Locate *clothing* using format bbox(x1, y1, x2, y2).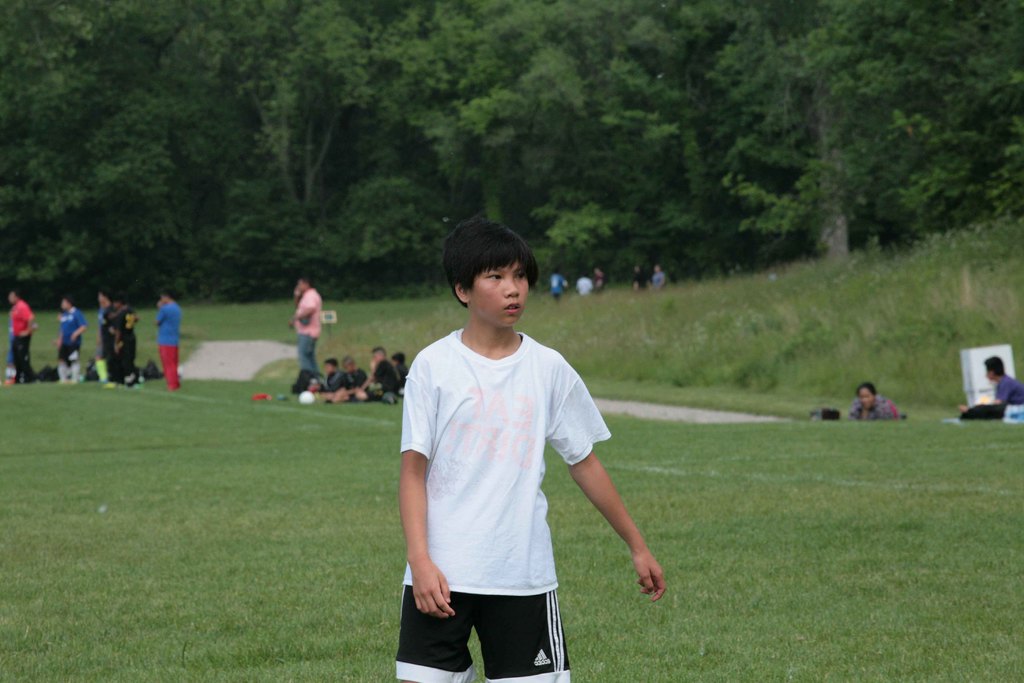
bbox(8, 297, 40, 383).
